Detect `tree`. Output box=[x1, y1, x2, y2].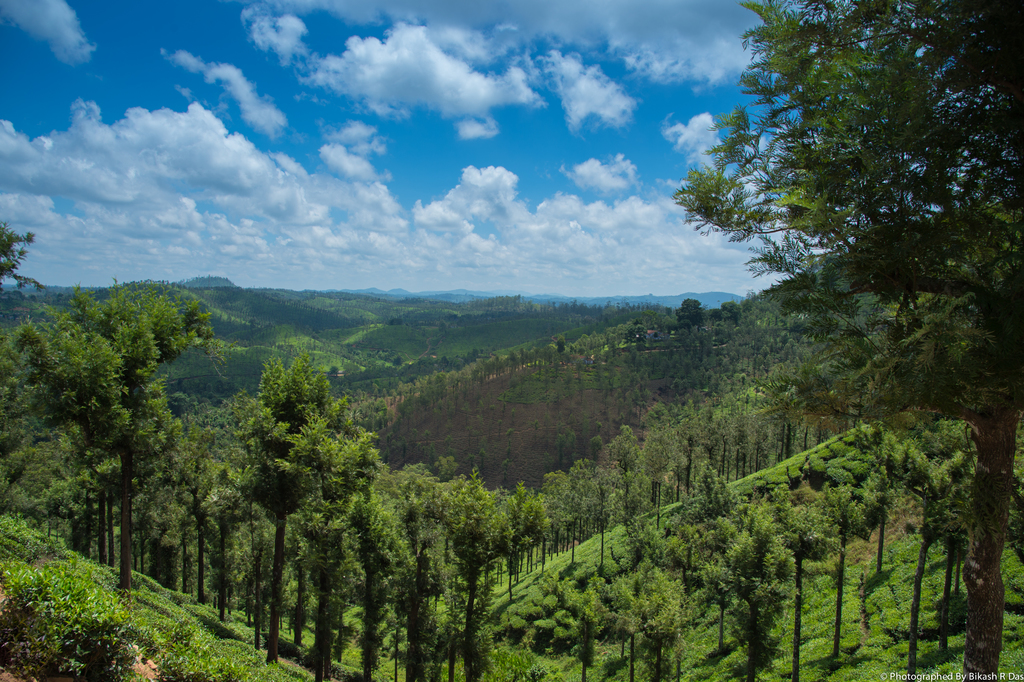
box=[584, 559, 672, 681].
